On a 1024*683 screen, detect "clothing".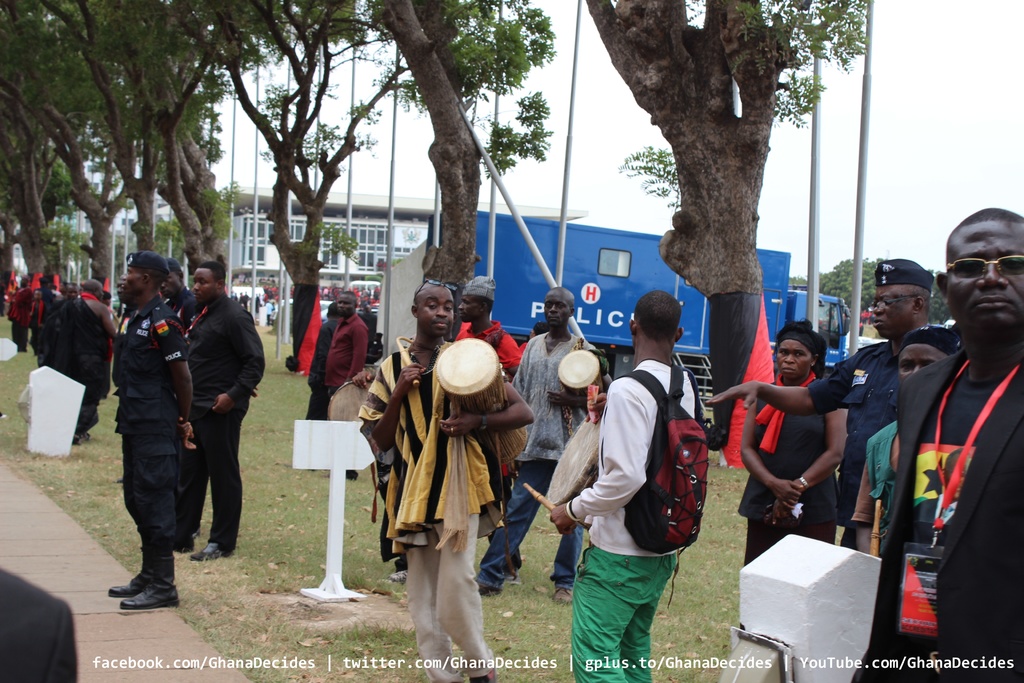
detection(185, 293, 262, 553).
